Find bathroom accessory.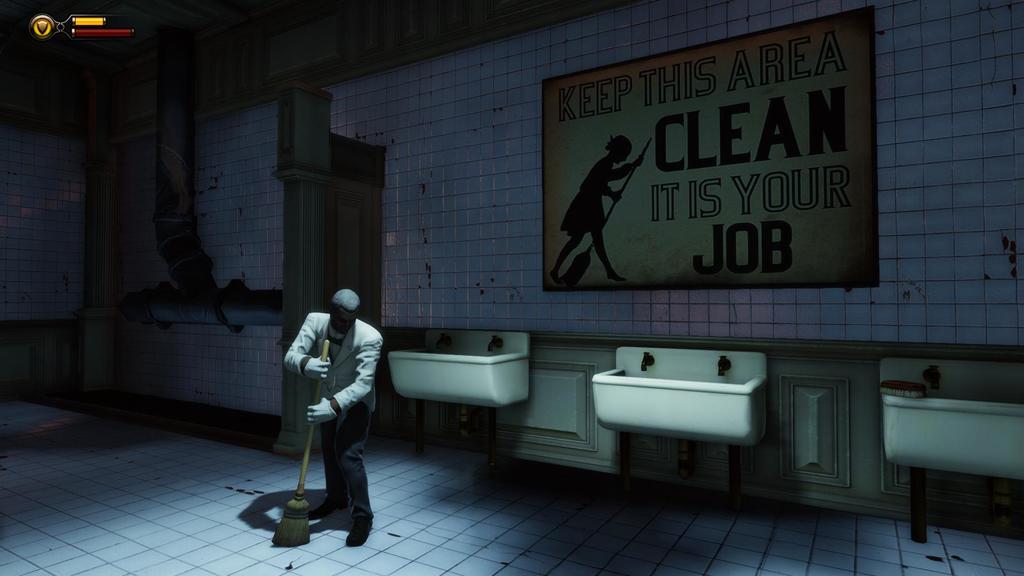
left=488, top=335, right=504, bottom=353.
